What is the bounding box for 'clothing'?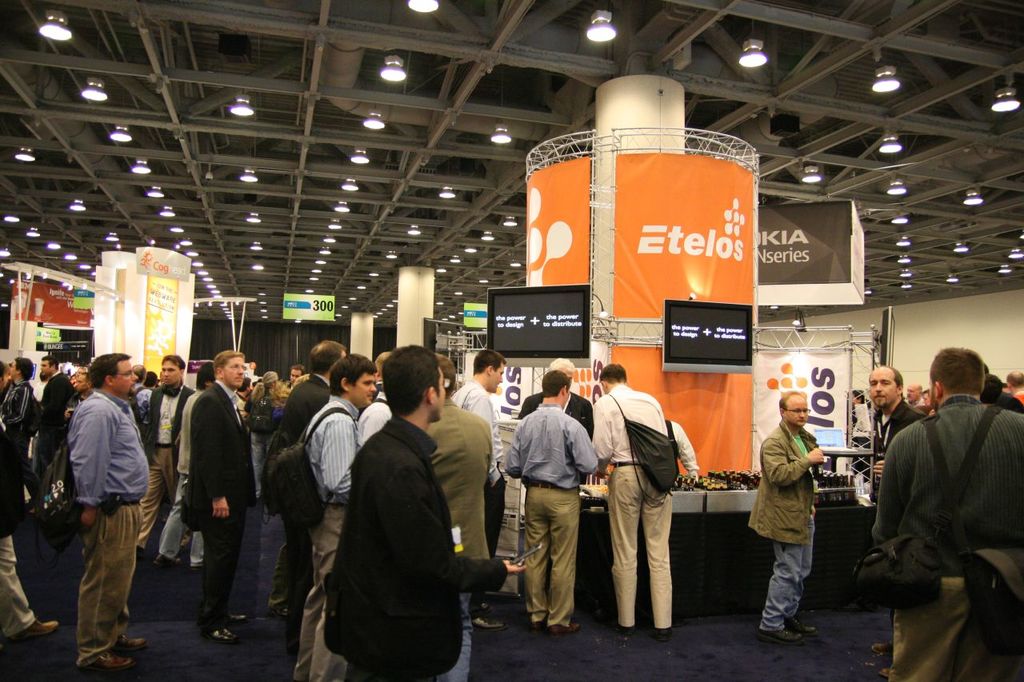
Rect(745, 415, 819, 638).
